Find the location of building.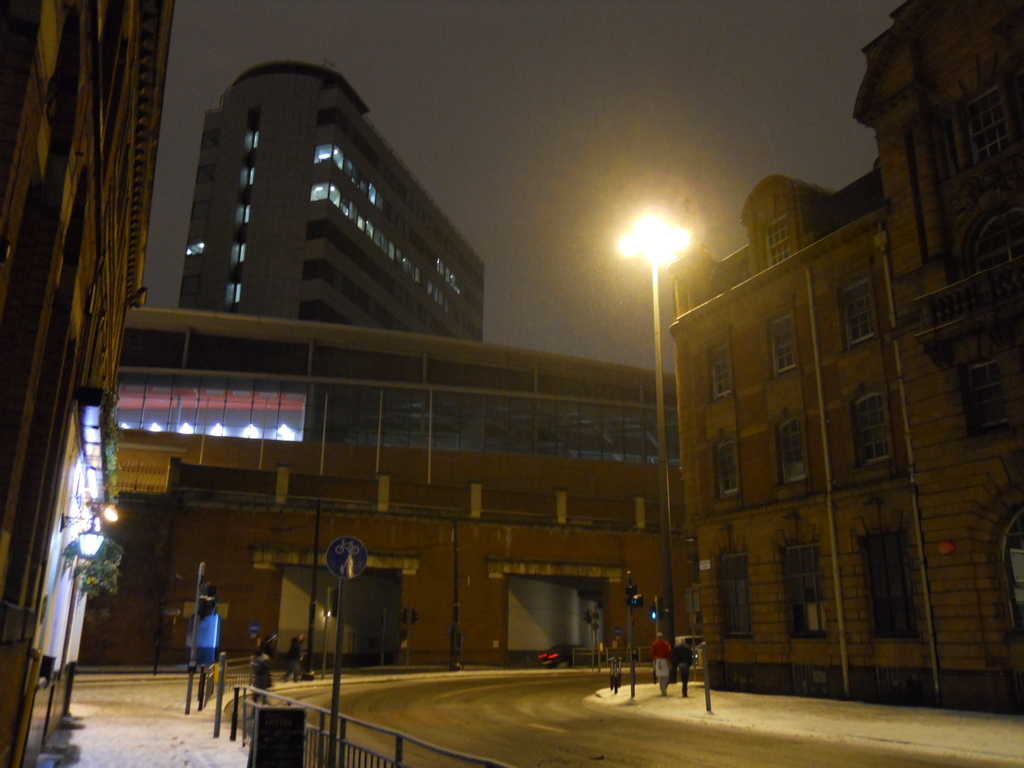
Location: l=73, t=310, r=696, b=673.
